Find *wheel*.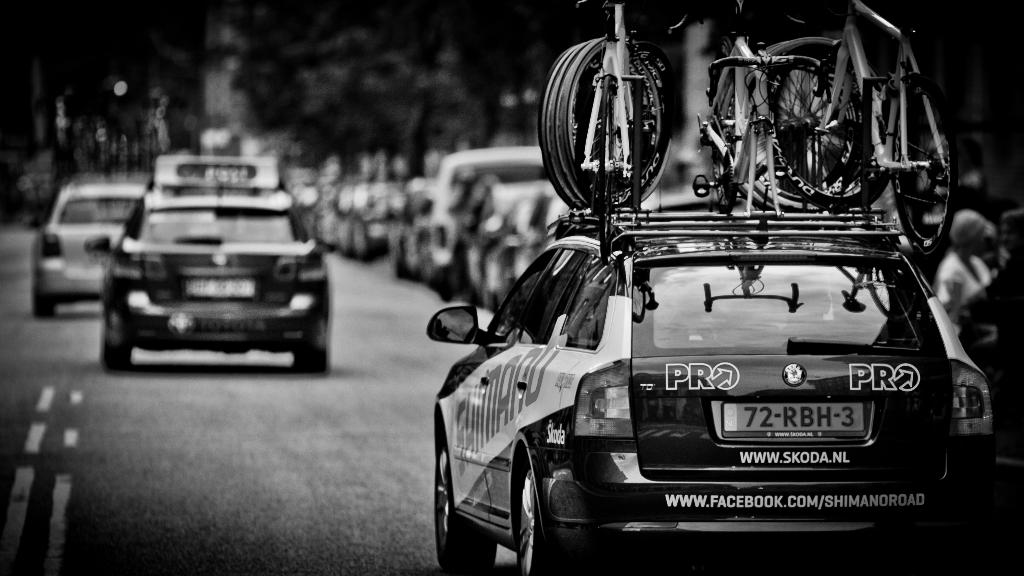
<box>94,303,131,373</box>.
